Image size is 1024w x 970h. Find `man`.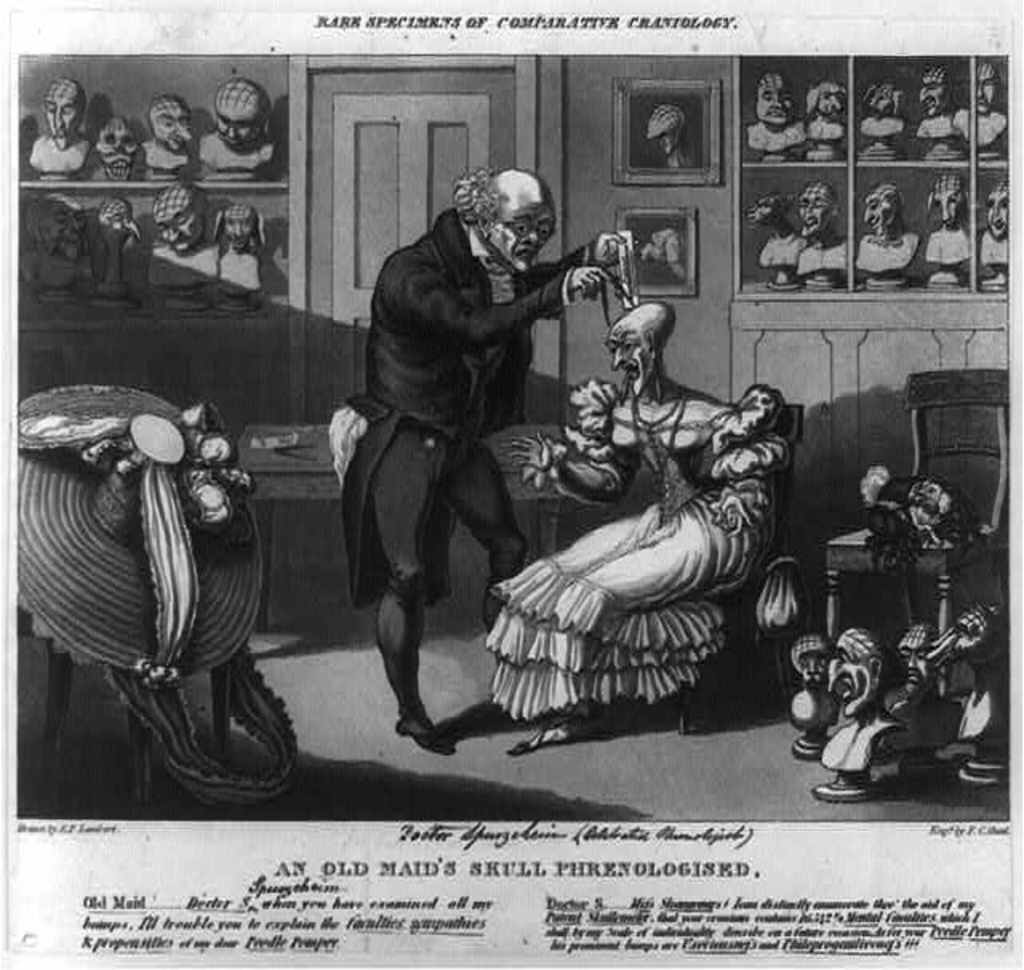
{"x1": 213, "y1": 205, "x2": 269, "y2": 291}.
